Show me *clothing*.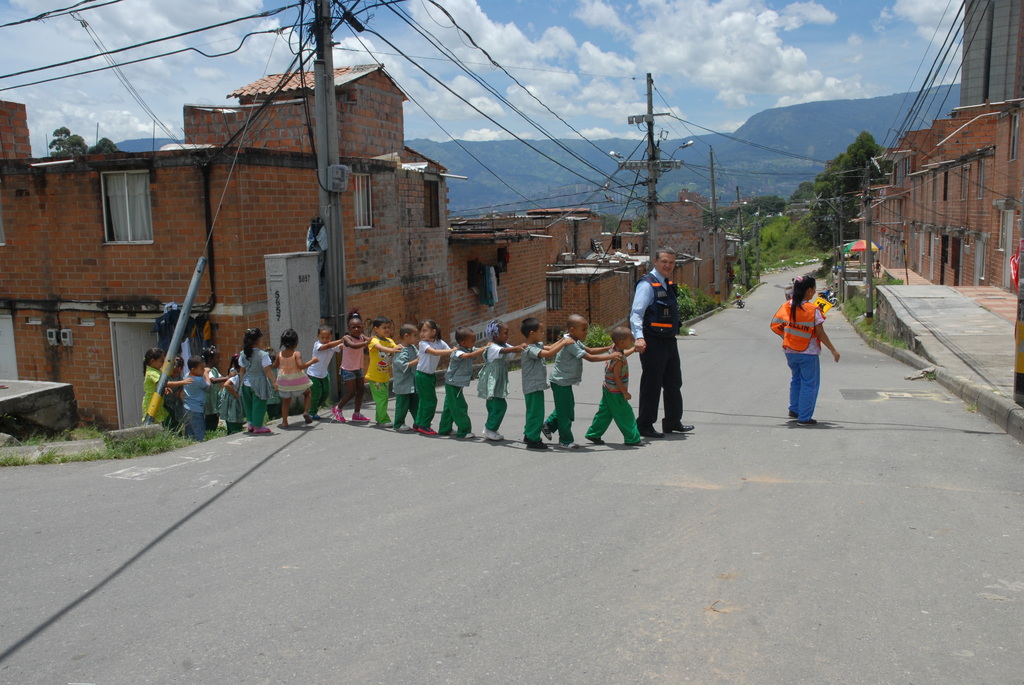
*clothing* is here: locate(633, 266, 688, 430).
